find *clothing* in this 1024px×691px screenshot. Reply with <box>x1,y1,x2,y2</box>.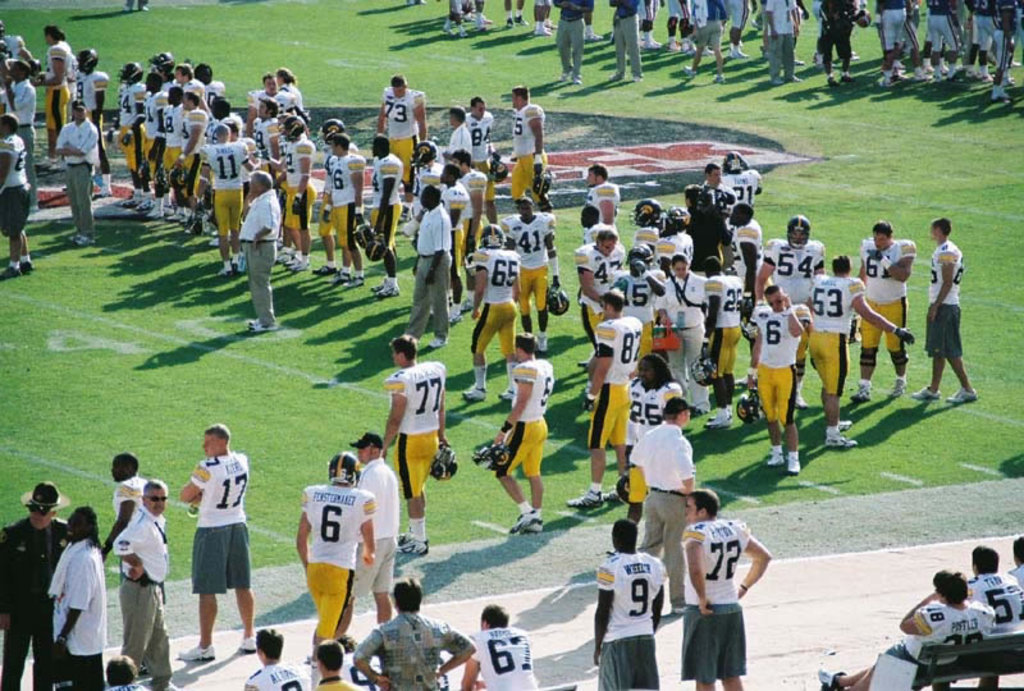
<box>50,537,110,690</box>.
